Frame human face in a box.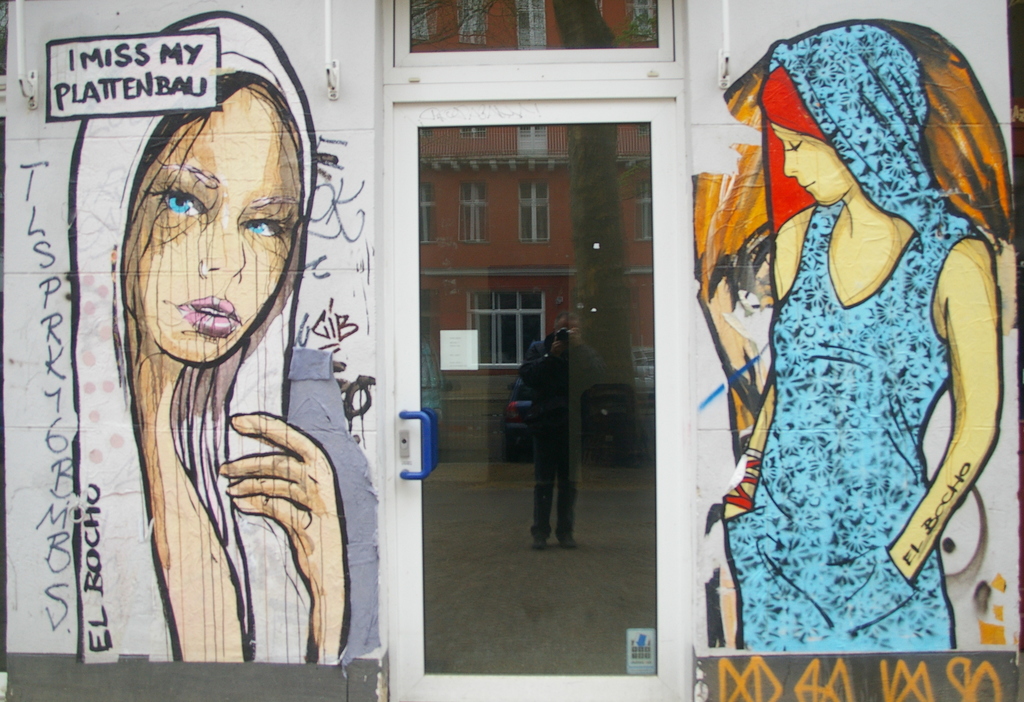
771, 124, 854, 206.
